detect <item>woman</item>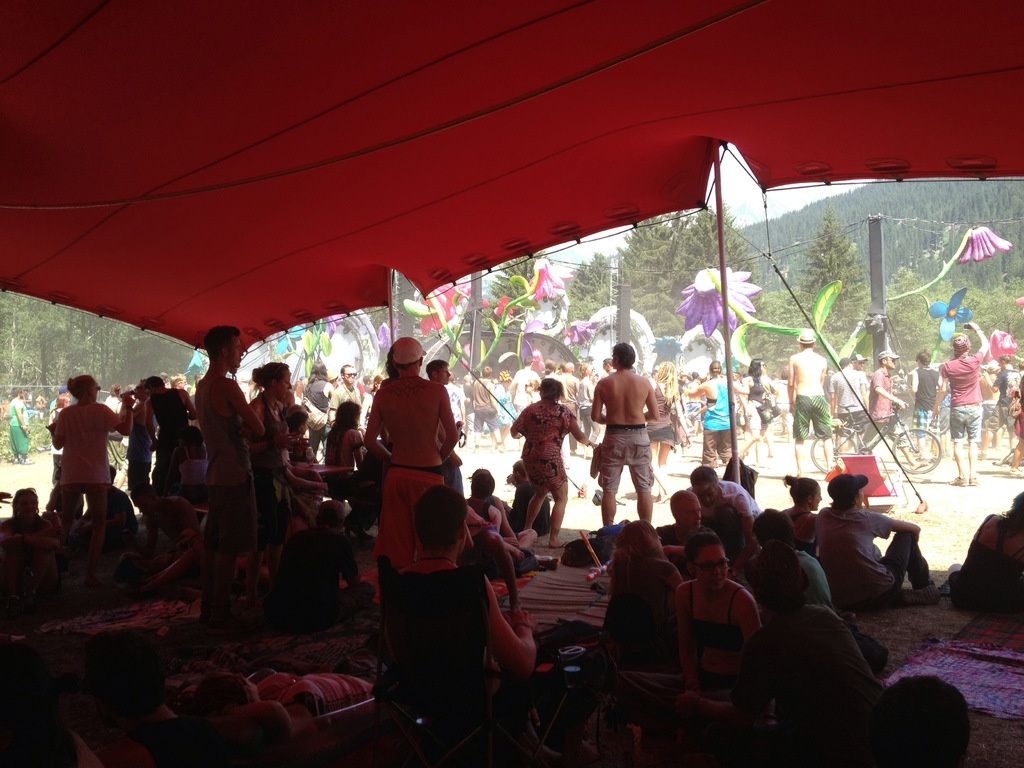
44/372/139/591
